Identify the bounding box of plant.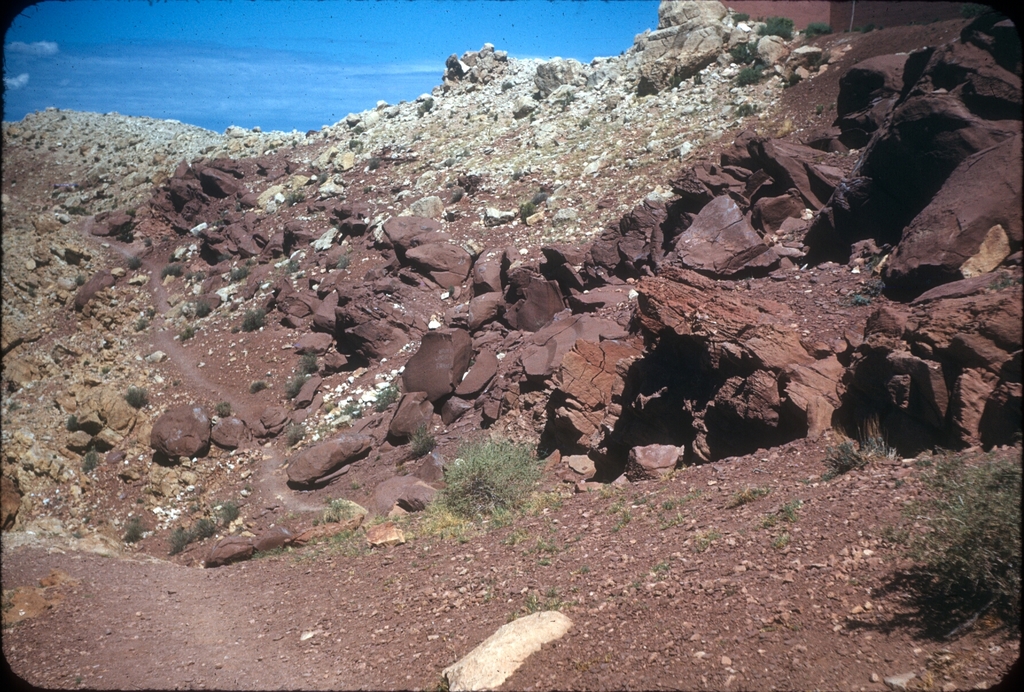
x1=988 y1=275 x2=1012 y2=293.
